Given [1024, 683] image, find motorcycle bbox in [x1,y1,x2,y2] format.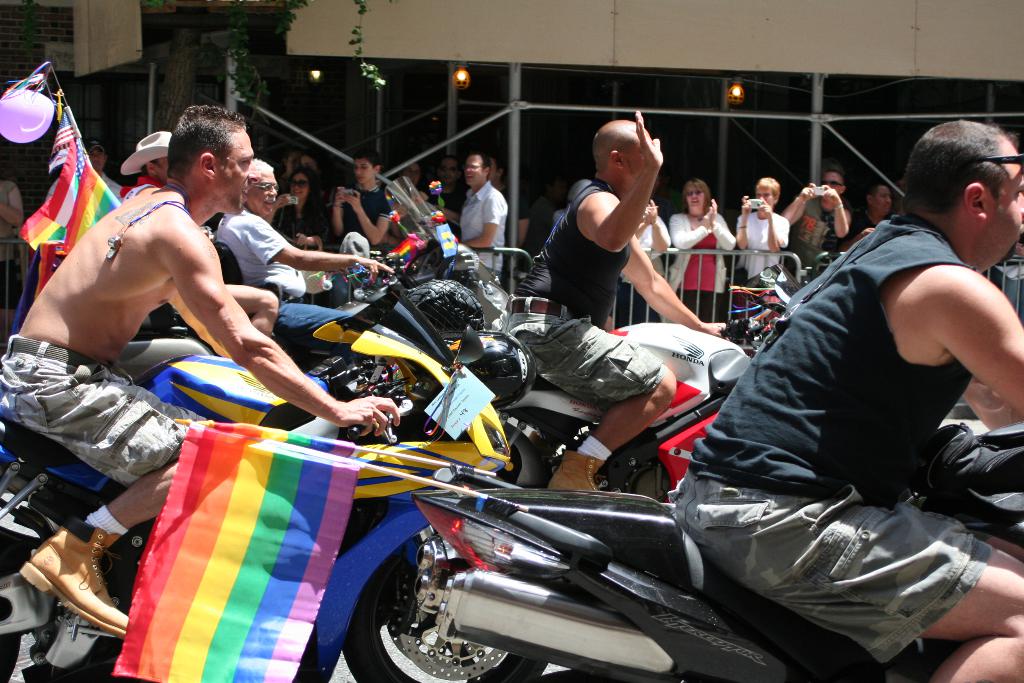
[0,287,547,682].
